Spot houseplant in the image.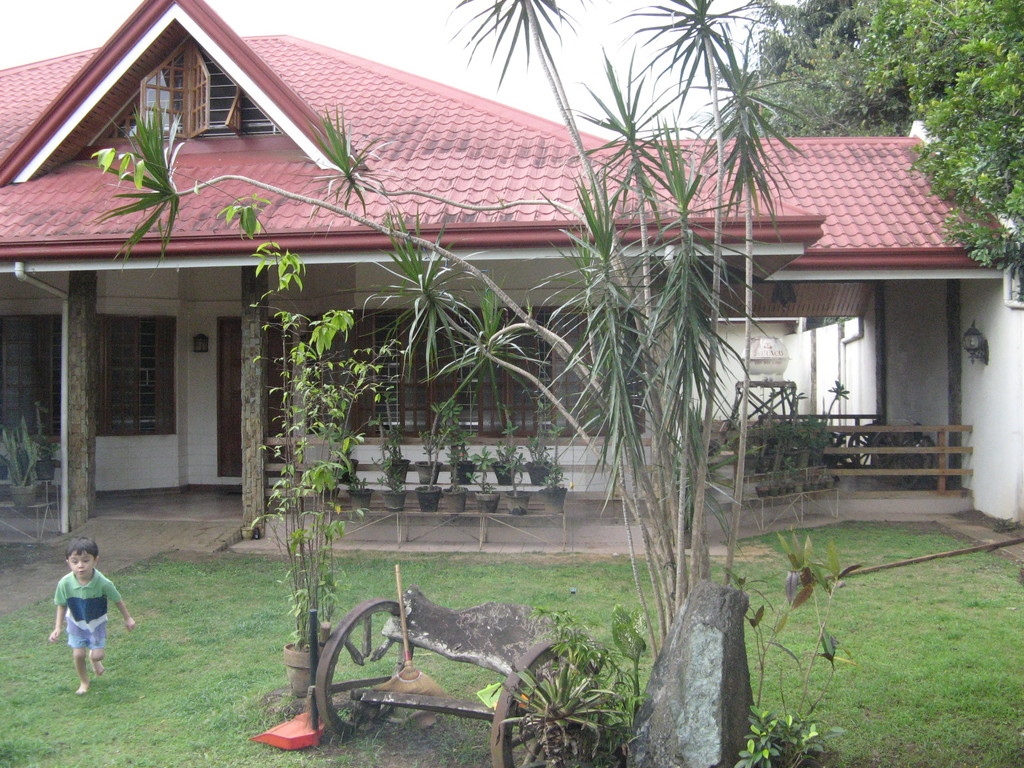
houseplant found at [255,295,413,702].
